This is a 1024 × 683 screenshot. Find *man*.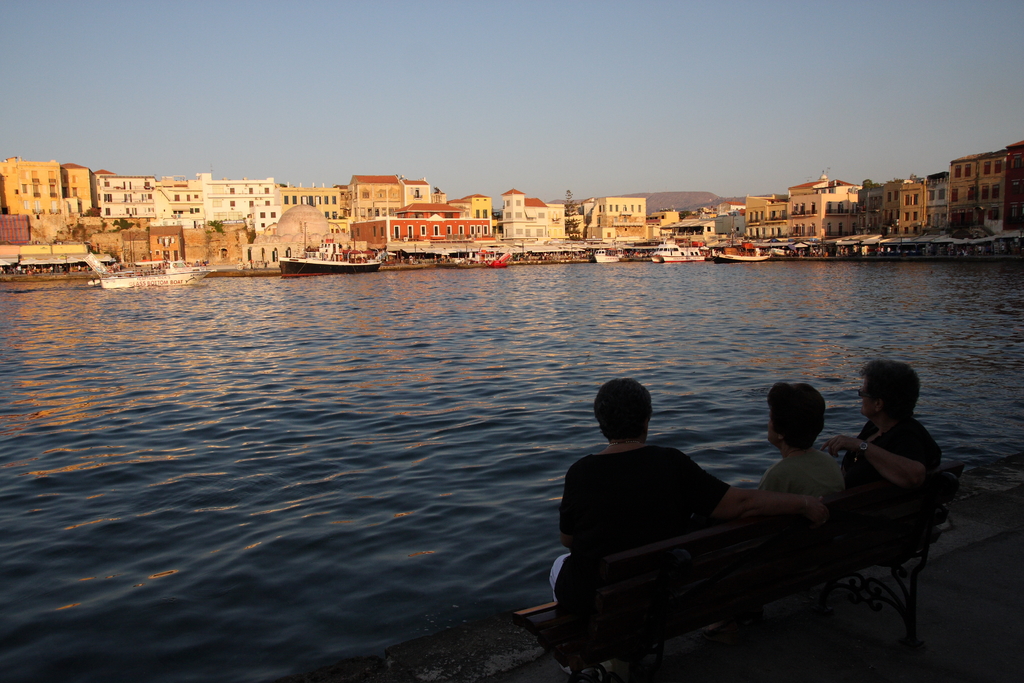
Bounding box: detection(755, 381, 851, 504).
